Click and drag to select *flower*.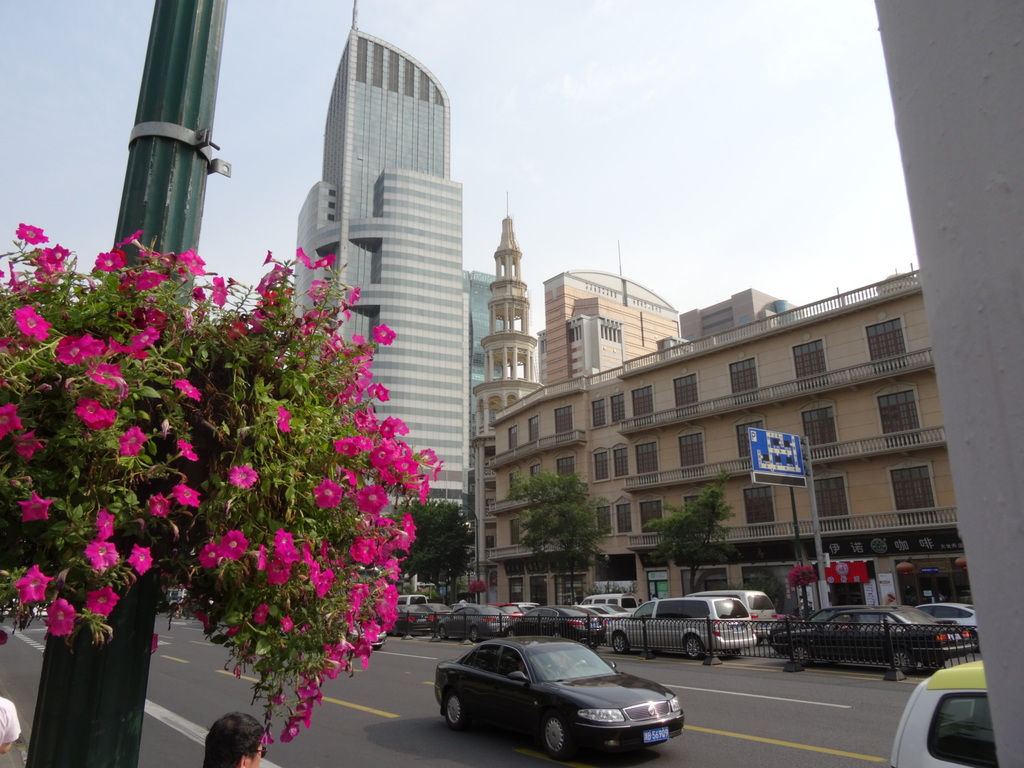
Selection: 263/247/282/264.
